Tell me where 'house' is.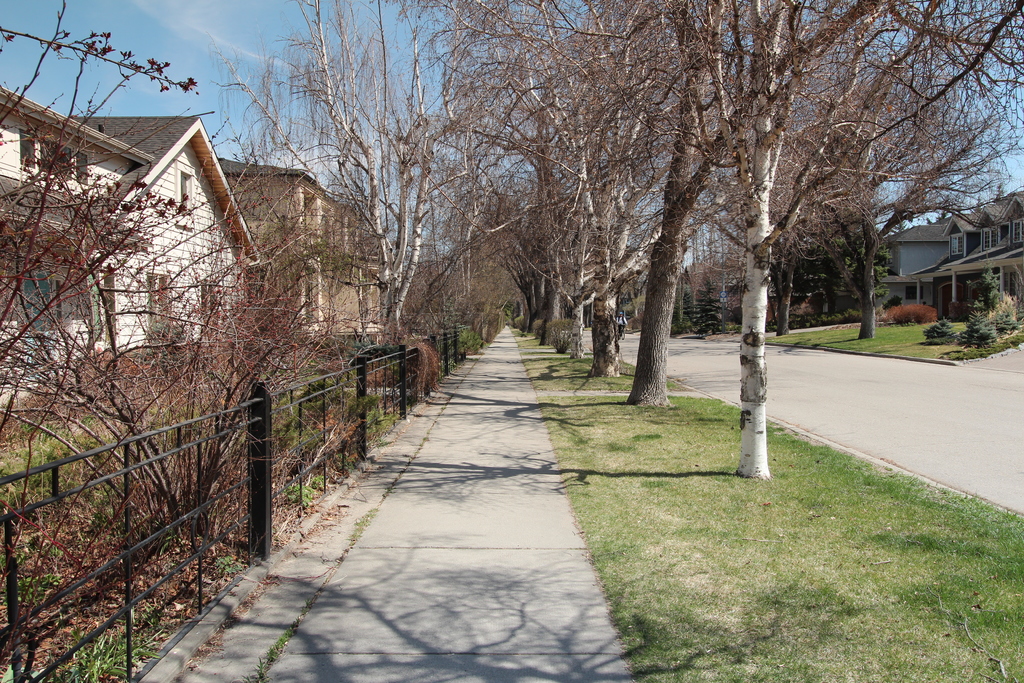
'house' is at <box>1,84,264,418</box>.
